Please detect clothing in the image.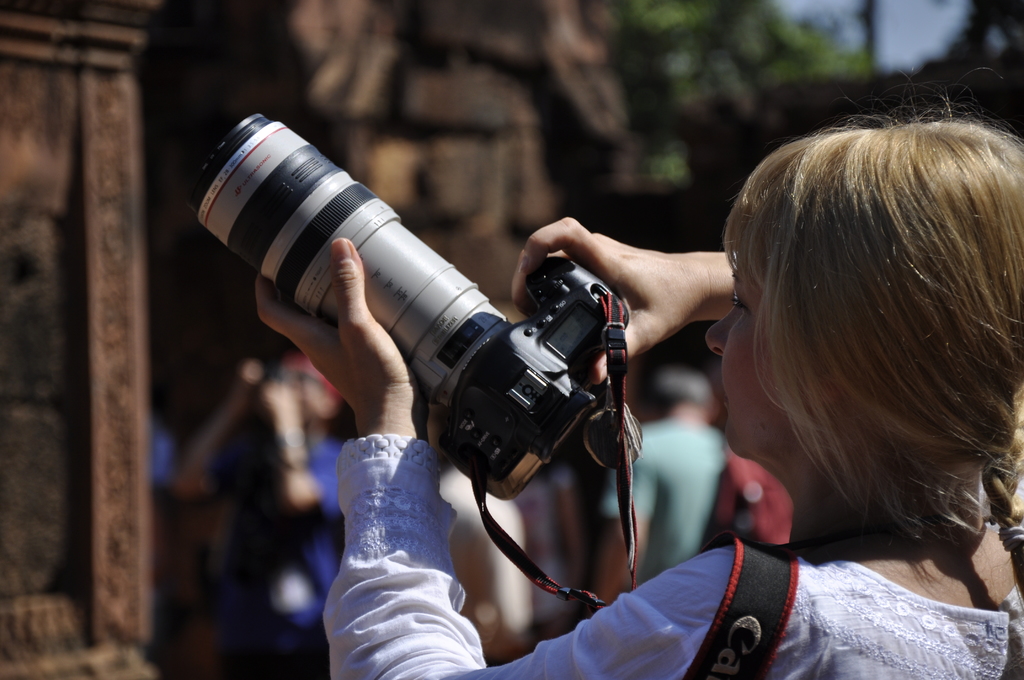
599,401,730,584.
